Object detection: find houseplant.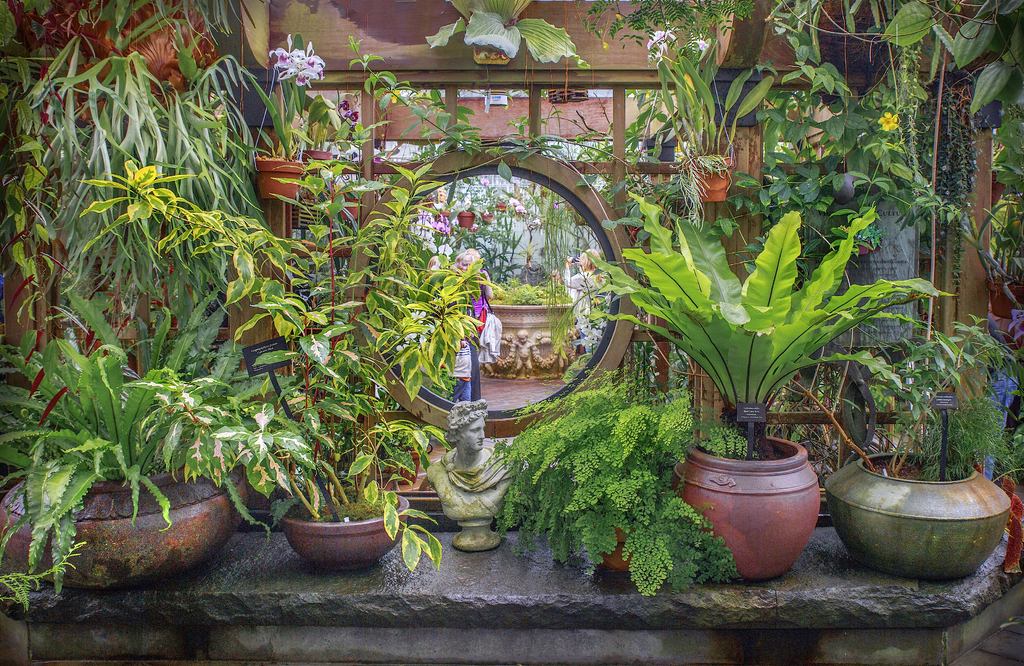
<bbox>613, 154, 893, 608</bbox>.
